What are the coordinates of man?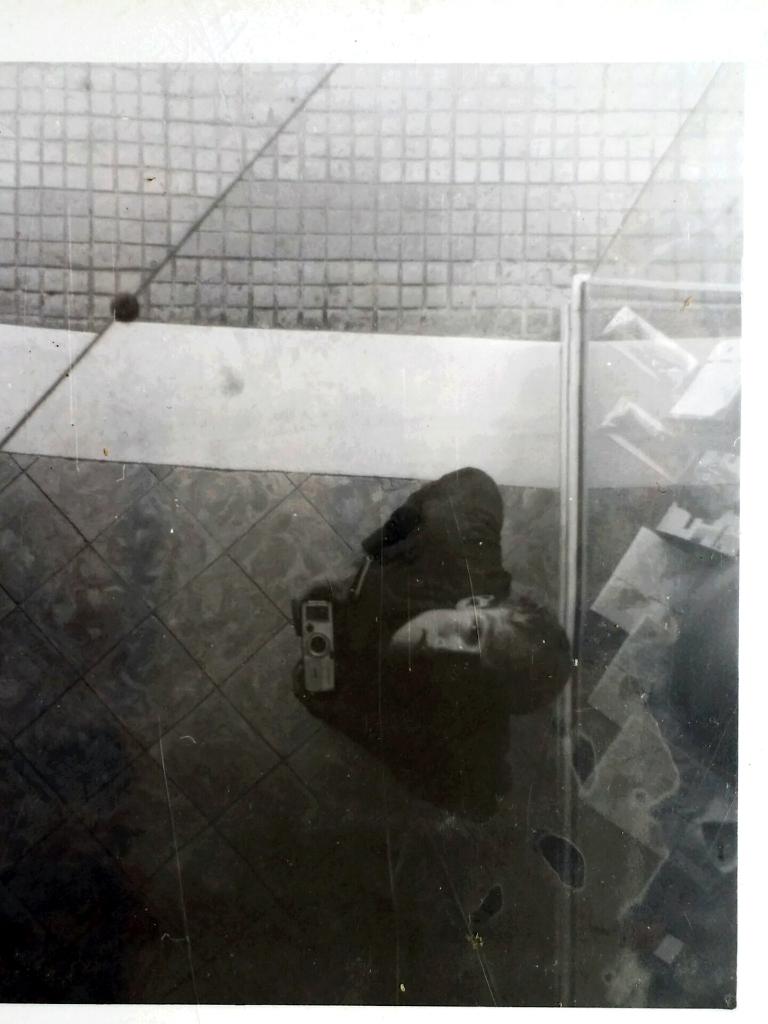
l=289, t=463, r=577, b=833.
